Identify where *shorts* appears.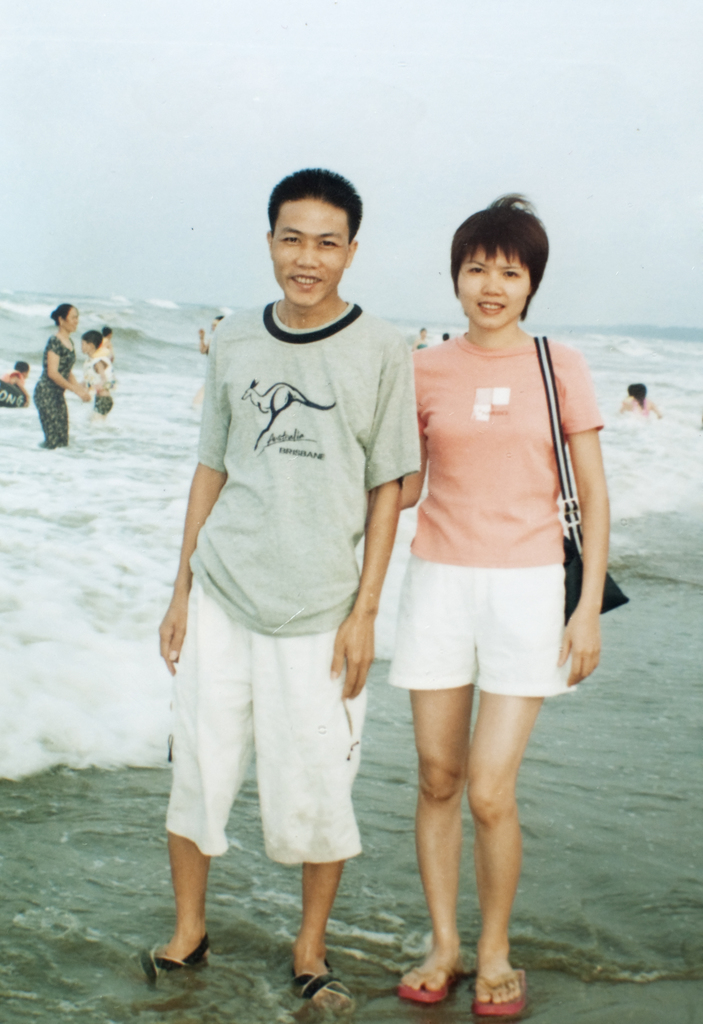
Appears at BBox(95, 392, 111, 413).
